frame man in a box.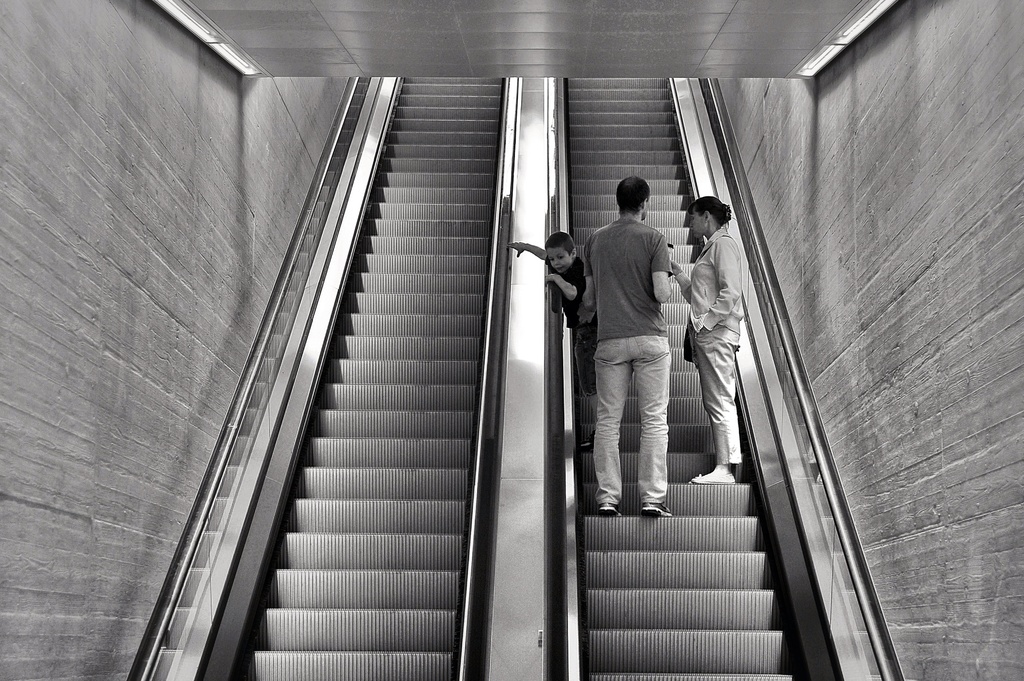
box(573, 167, 701, 539).
